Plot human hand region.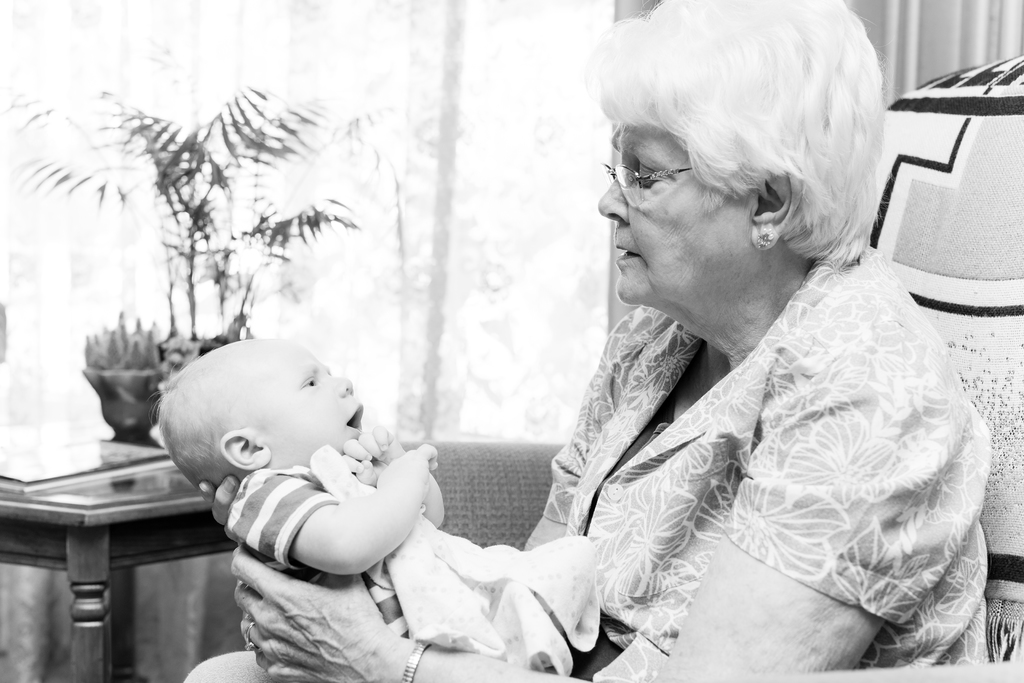
Plotted at [left=374, top=441, right=439, bottom=504].
